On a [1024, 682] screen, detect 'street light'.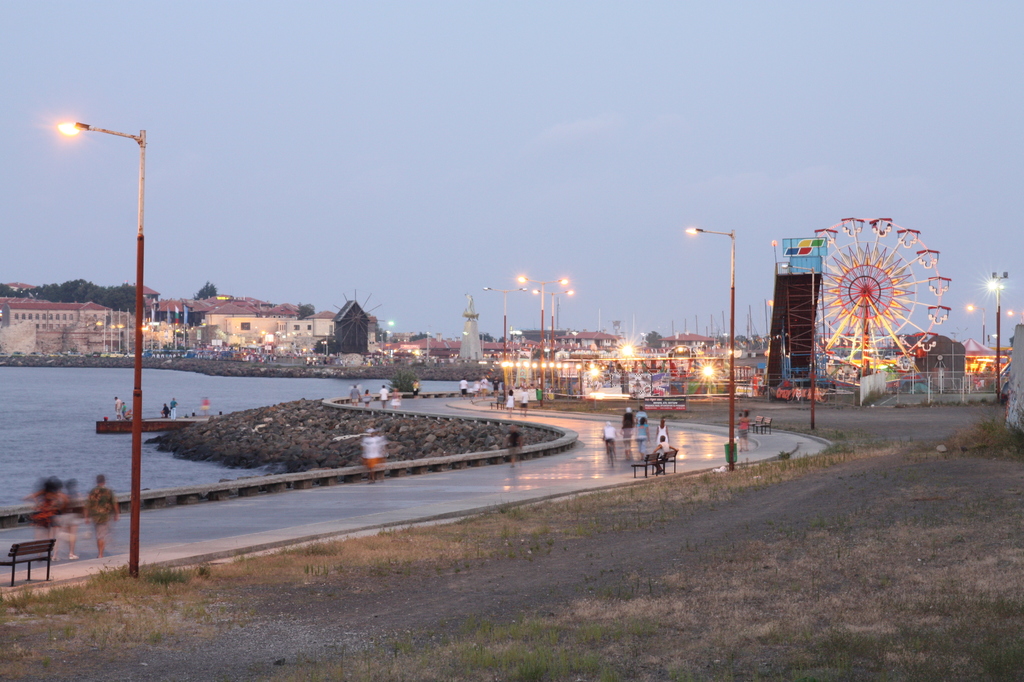
{"left": 589, "top": 366, "right": 598, "bottom": 395}.
